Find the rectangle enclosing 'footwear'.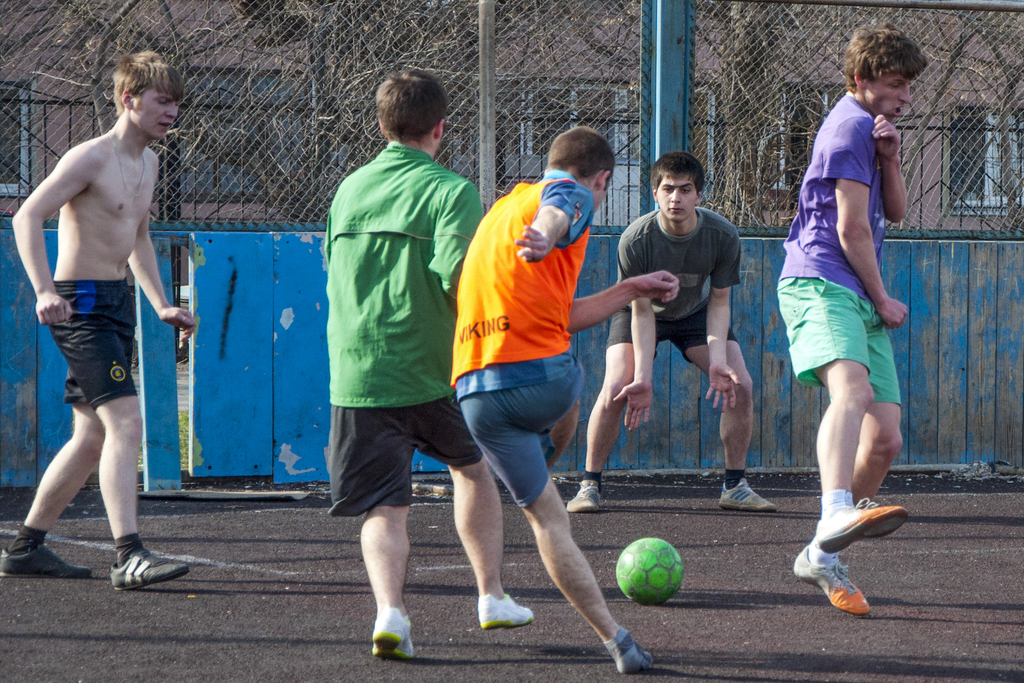
region(569, 475, 600, 513).
